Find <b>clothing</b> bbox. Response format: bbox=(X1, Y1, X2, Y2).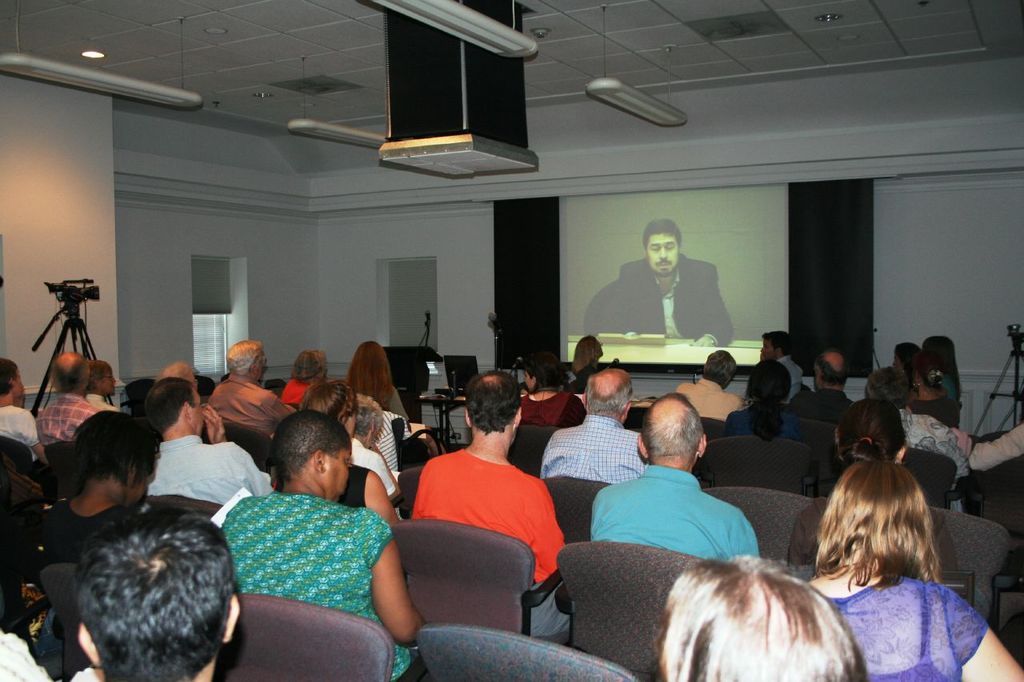
bbox=(276, 373, 306, 407).
